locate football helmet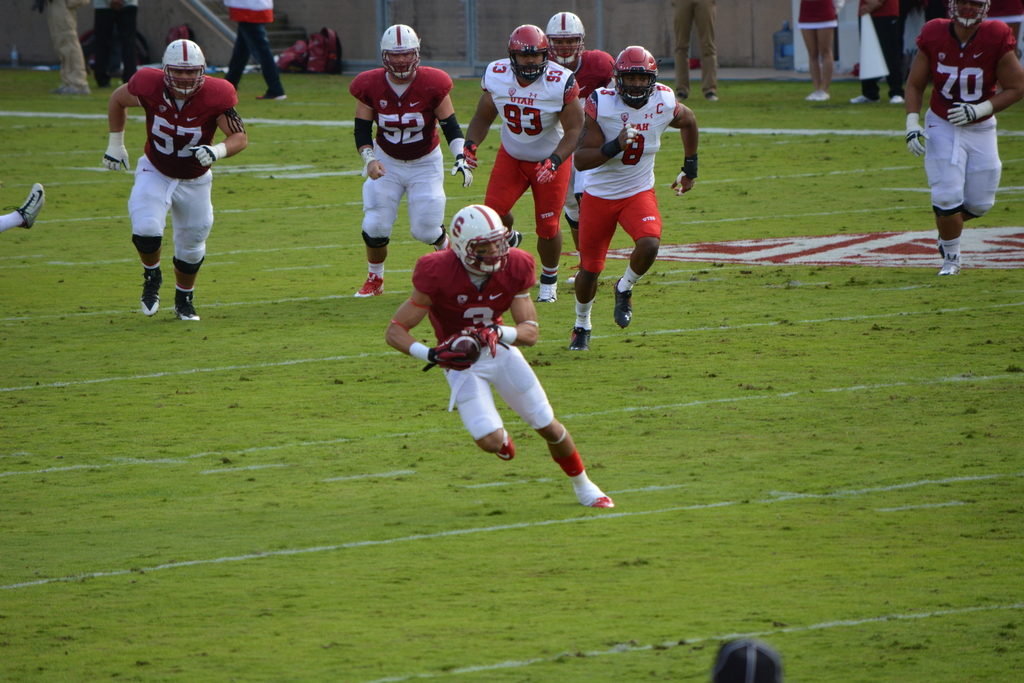
[left=512, top=20, right=556, bottom=81]
